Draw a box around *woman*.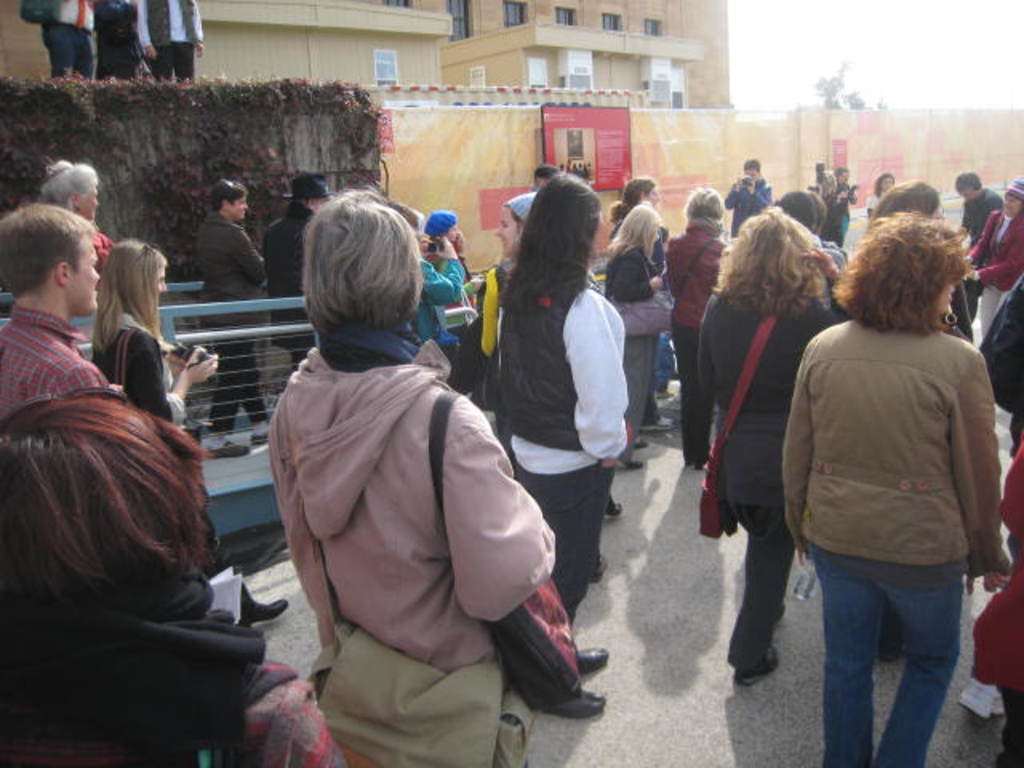
bbox(96, 237, 232, 443).
